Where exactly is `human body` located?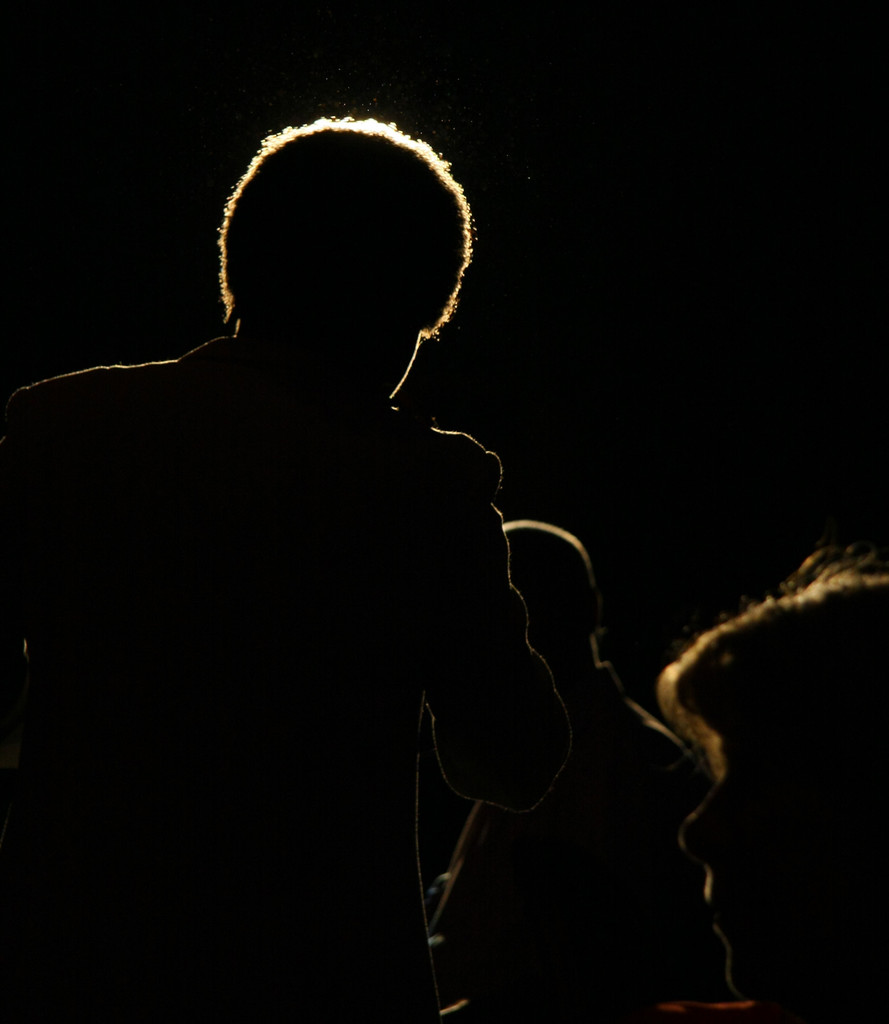
Its bounding box is (x1=436, y1=525, x2=725, y2=1022).
